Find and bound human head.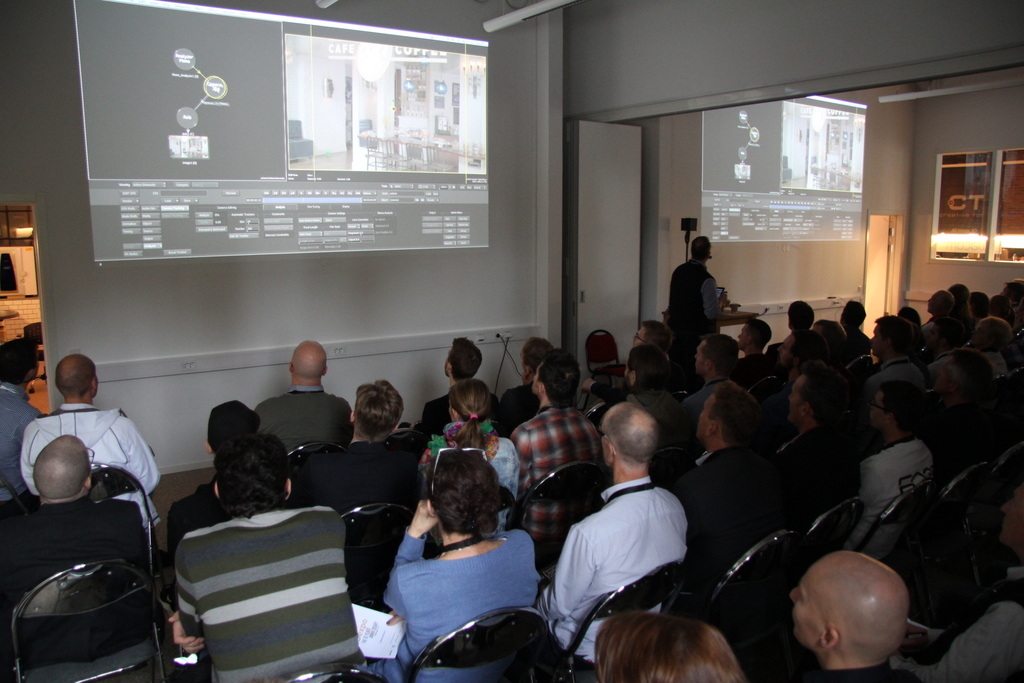
Bound: {"x1": 623, "y1": 343, "x2": 671, "y2": 393}.
